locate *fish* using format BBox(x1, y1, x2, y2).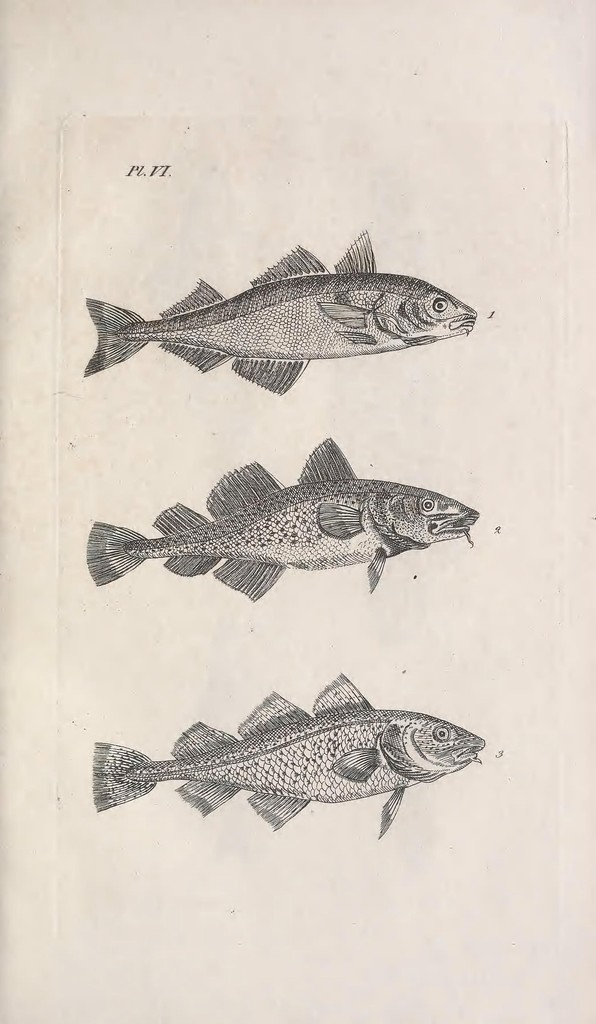
BBox(66, 223, 483, 394).
